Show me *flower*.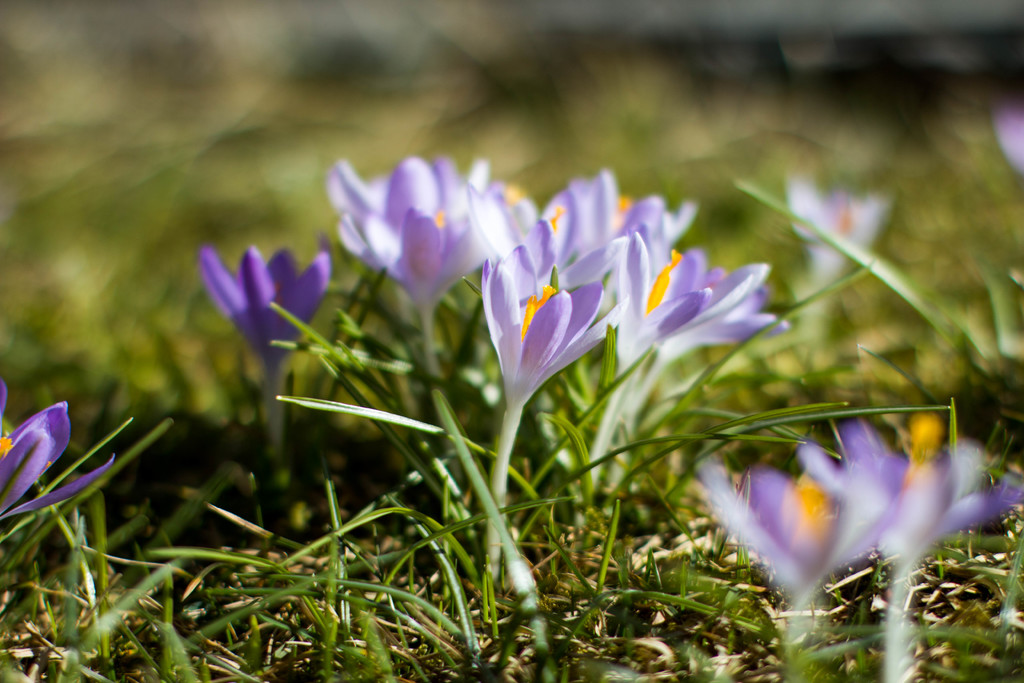
*flower* is here: locate(0, 378, 120, 525).
